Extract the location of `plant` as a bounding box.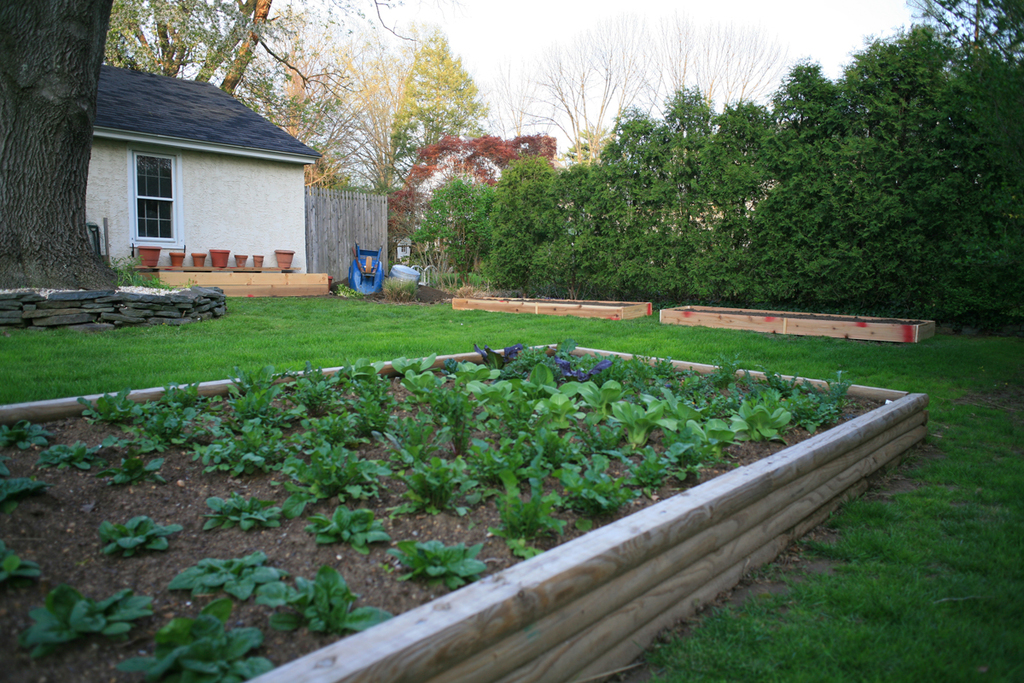
region(25, 581, 157, 648).
